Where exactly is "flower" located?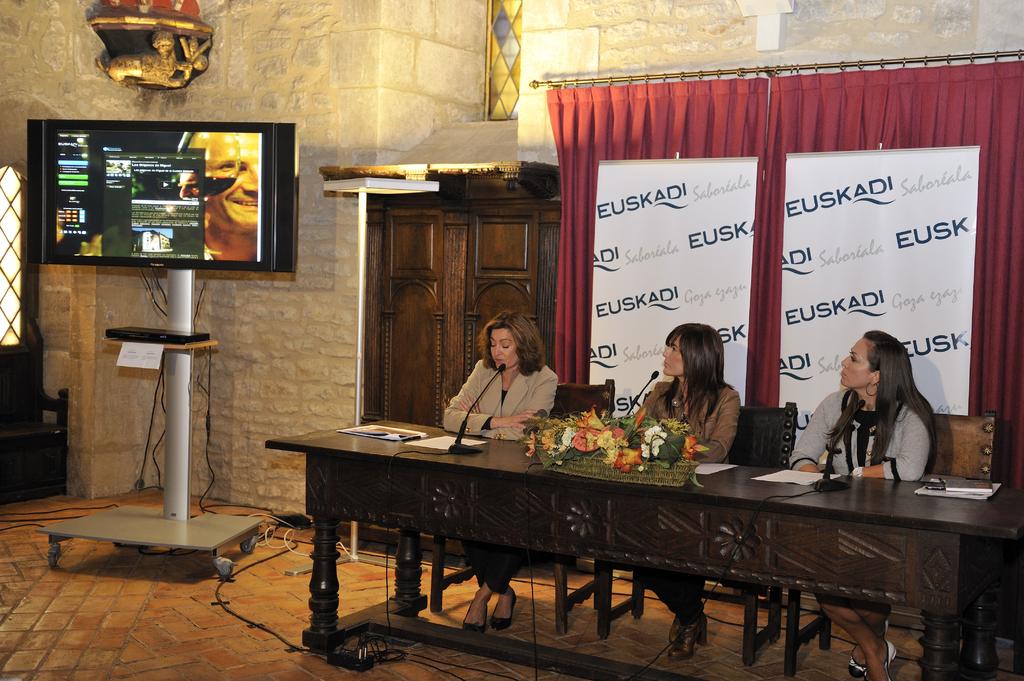
Its bounding box is <region>579, 406, 605, 432</region>.
